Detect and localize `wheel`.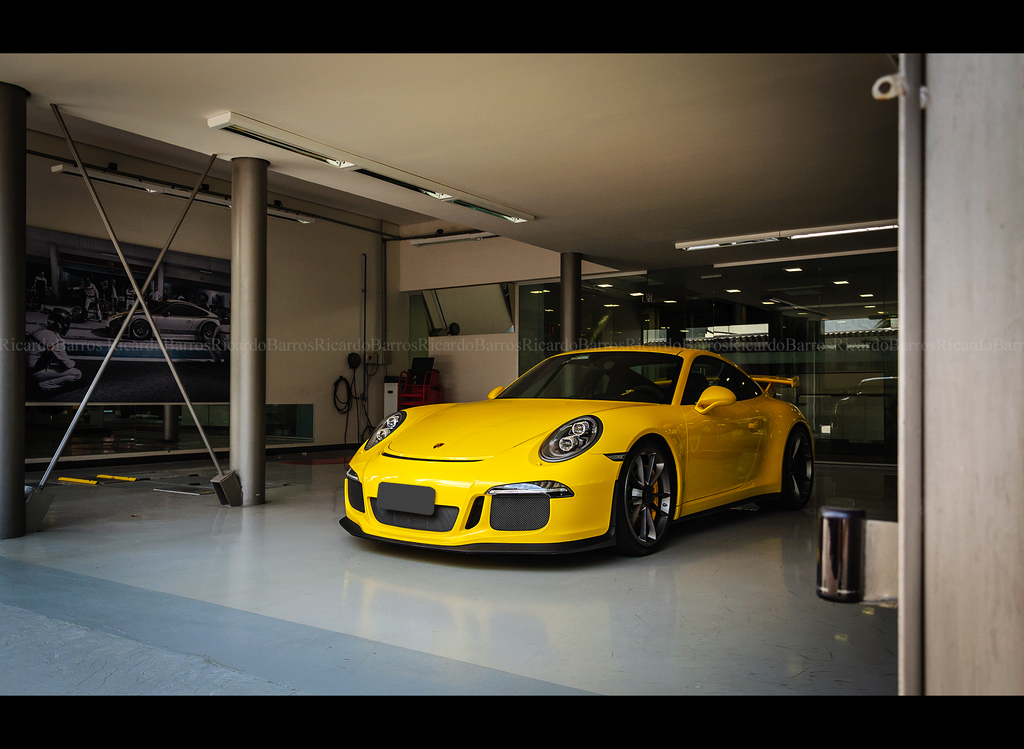
Localized at [left=761, top=426, right=815, bottom=499].
